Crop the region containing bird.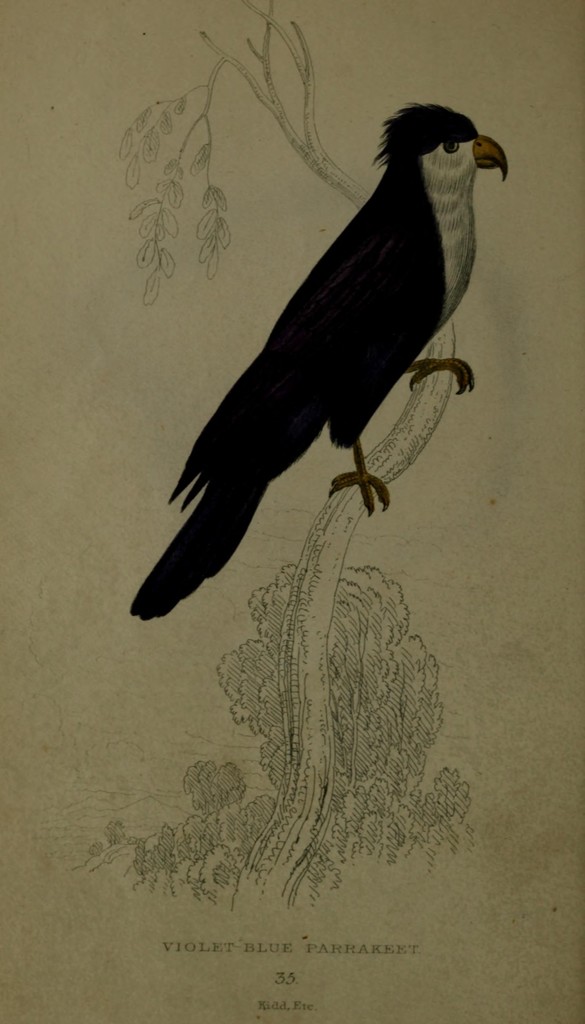
Crop region: [125,90,515,608].
